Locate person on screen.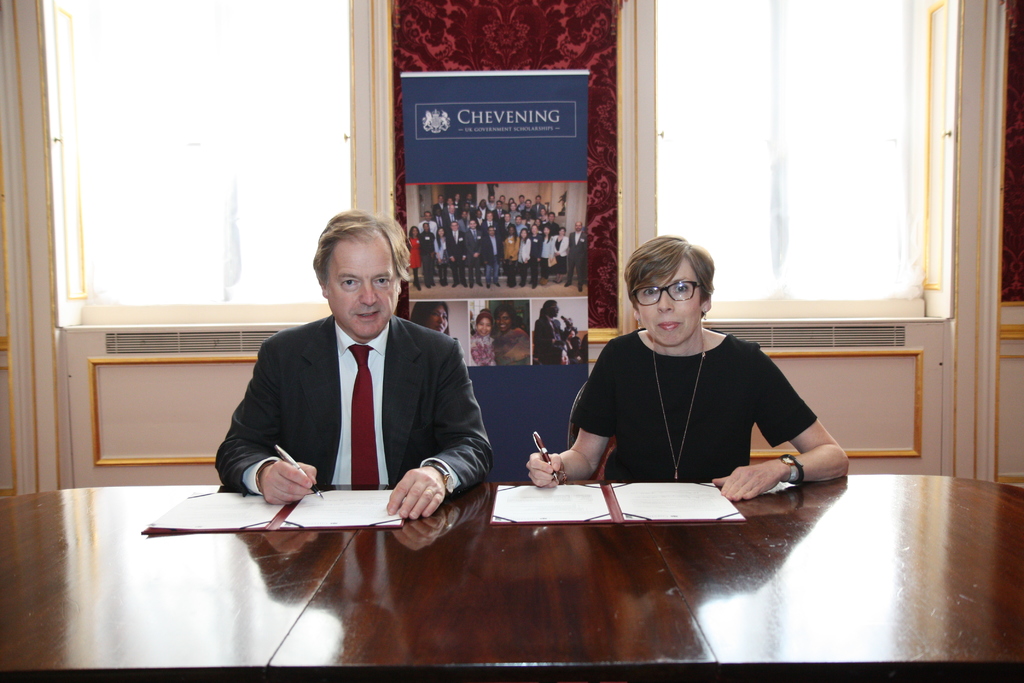
On screen at x1=468, y1=315, x2=497, y2=368.
